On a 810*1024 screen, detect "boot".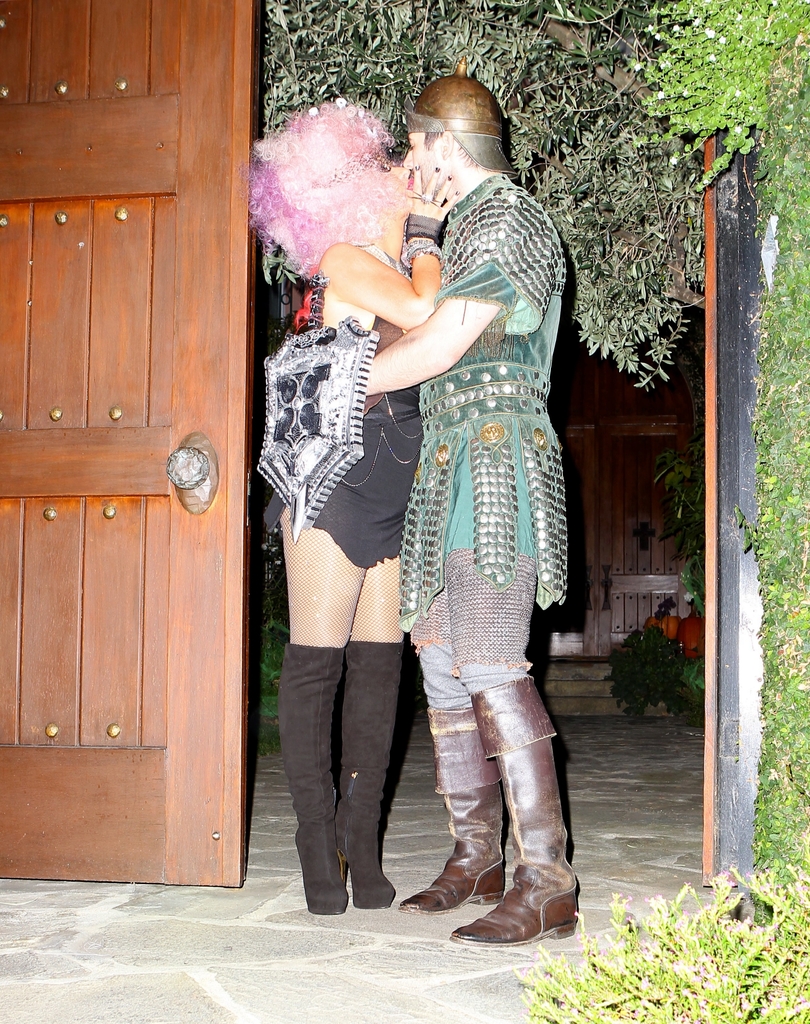
bbox(343, 641, 413, 901).
